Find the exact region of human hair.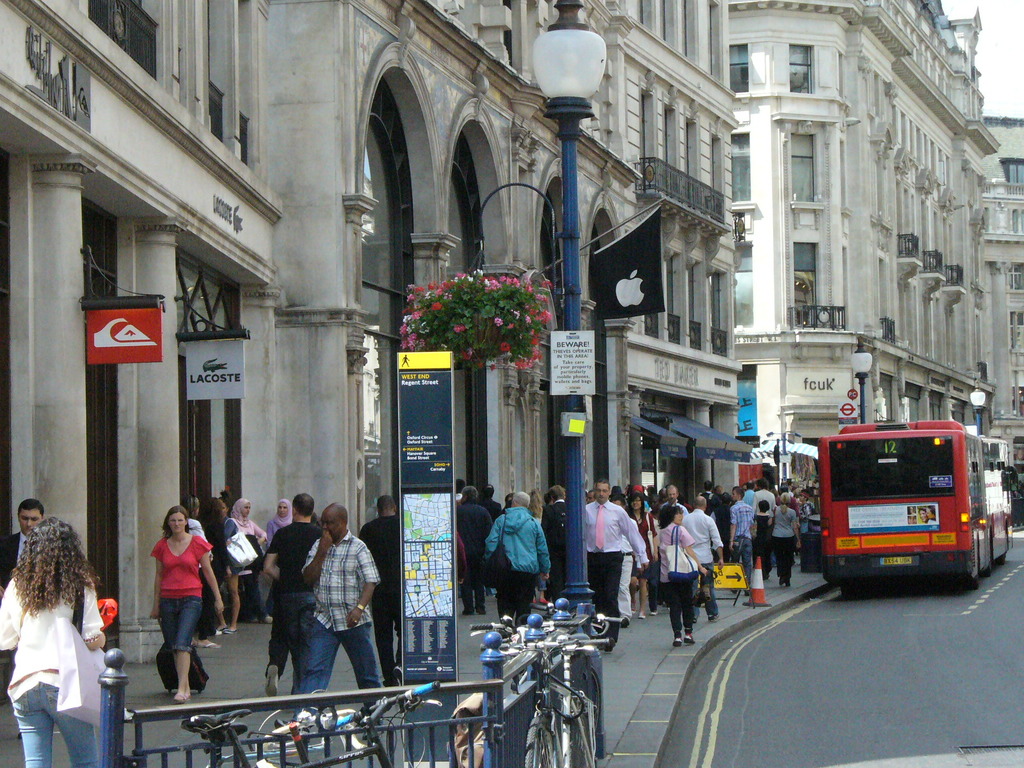
Exact region: [x1=164, y1=505, x2=189, y2=534].
